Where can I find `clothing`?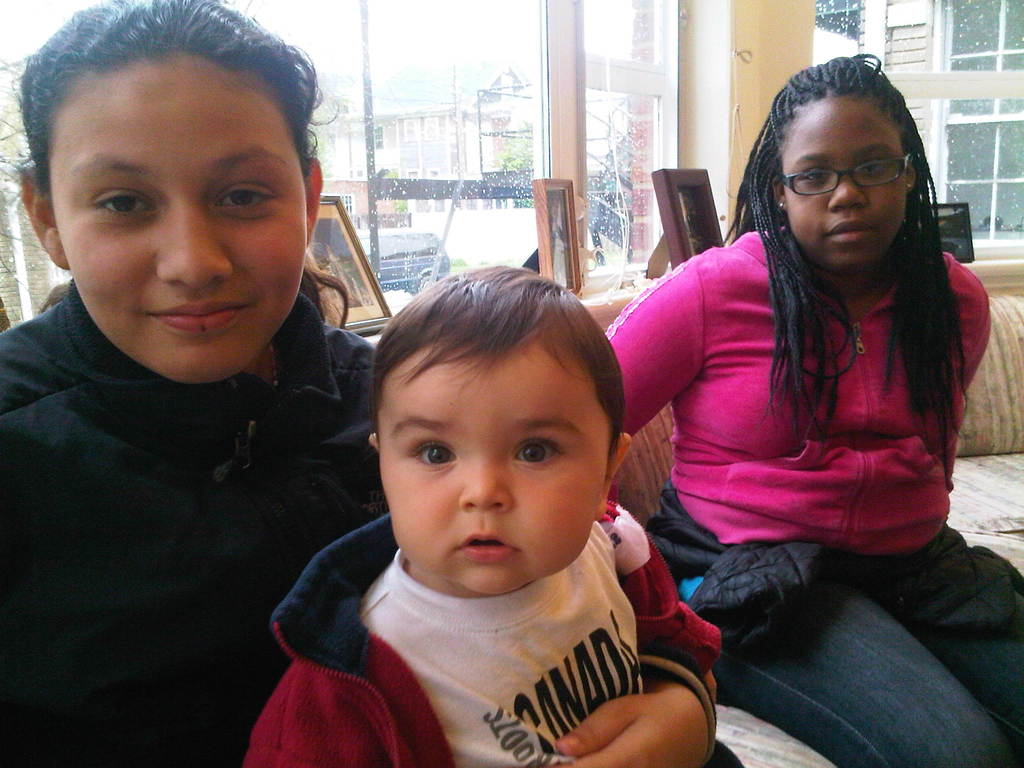
You can find it at x1=604 y1=224 x2=1023 y2=767.
